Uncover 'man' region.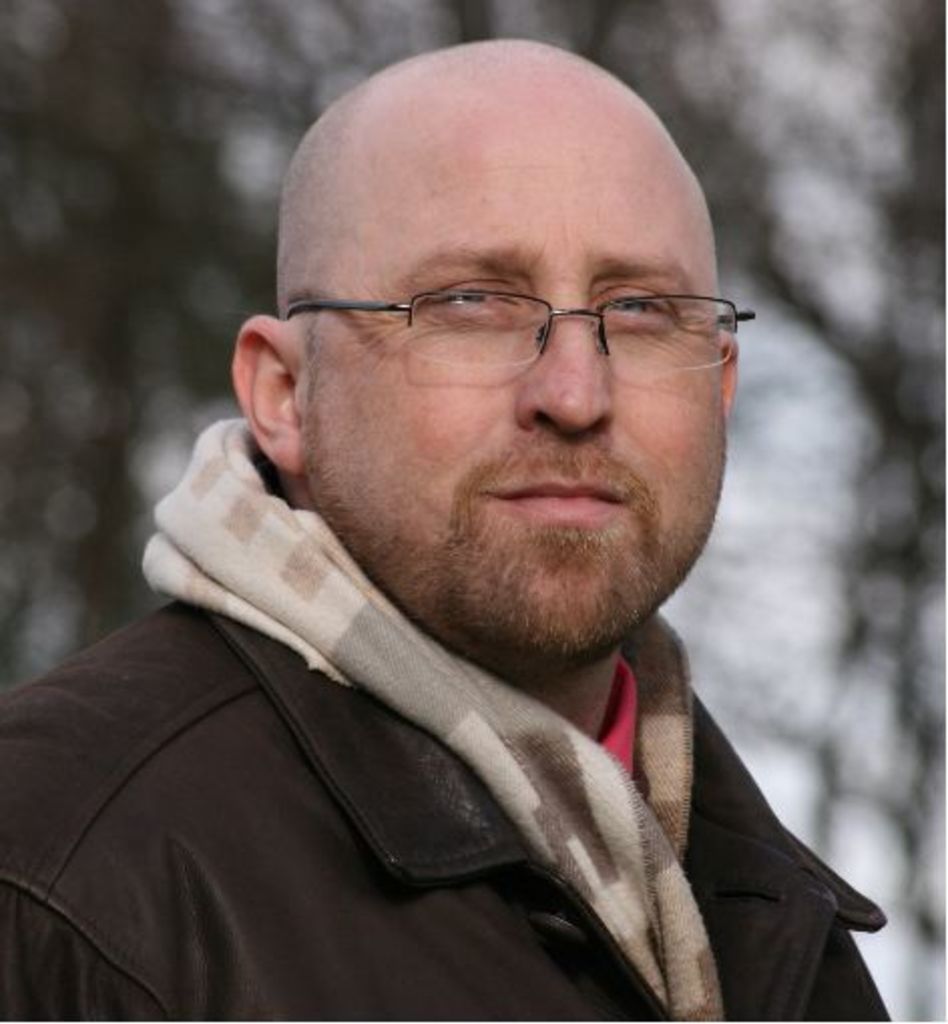
Uncovered: [6, 30, 947, 978].
